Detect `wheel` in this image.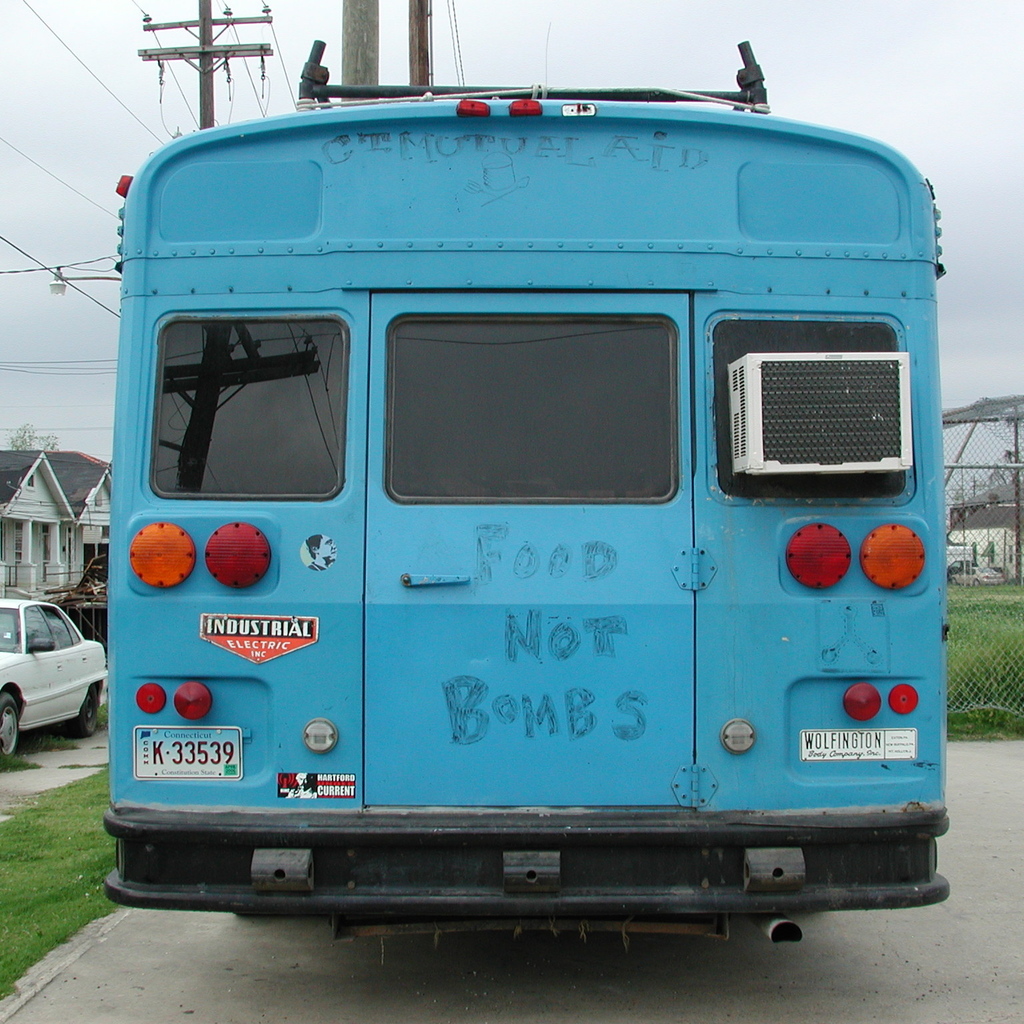
Detection: box(81, 681, 103, 734).
